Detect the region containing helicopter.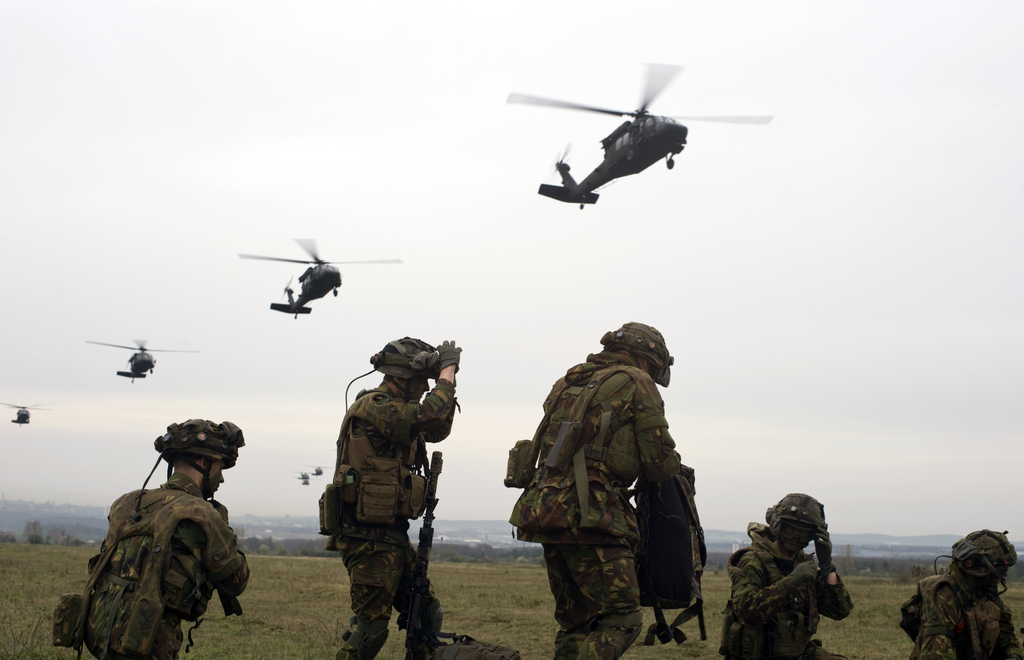
select_region(235, 233, 407, 321).
